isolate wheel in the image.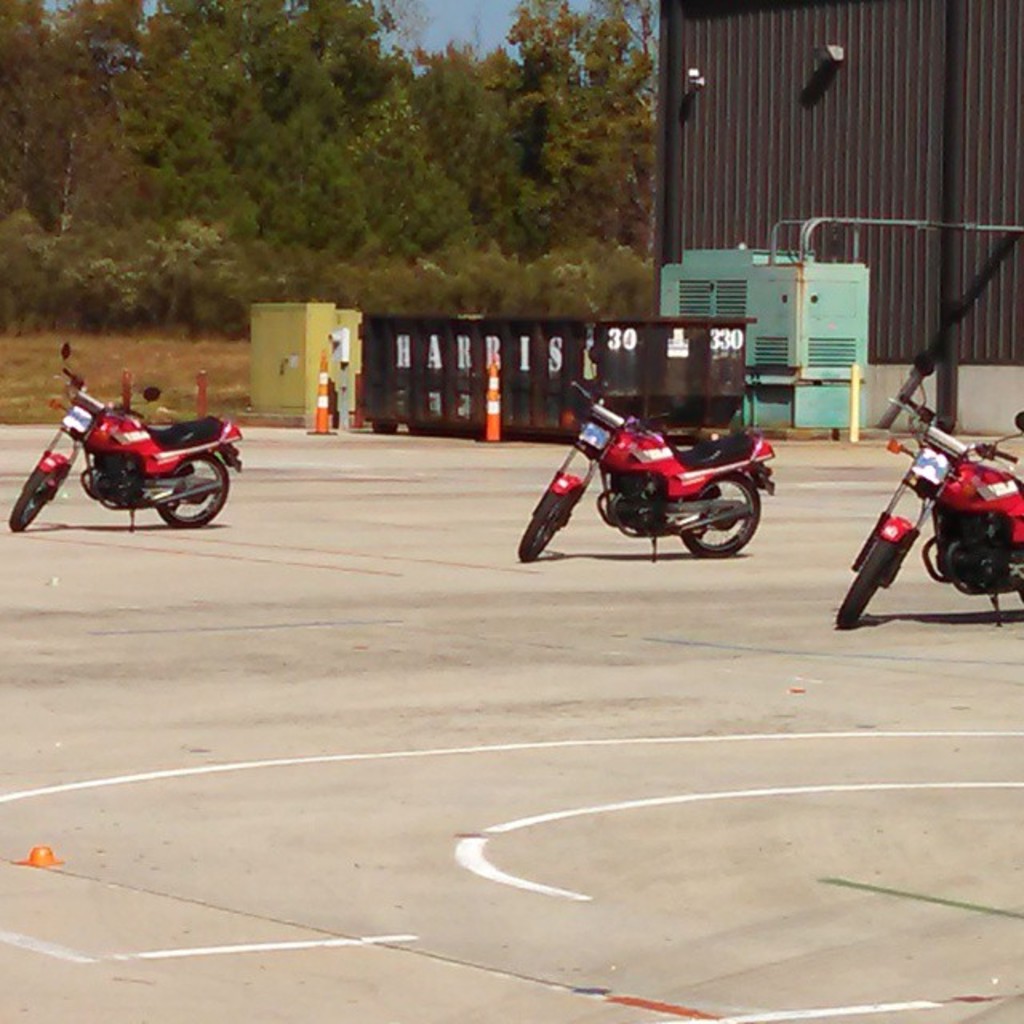
Isolated region: bbox=(150, 454, 250, 526).
